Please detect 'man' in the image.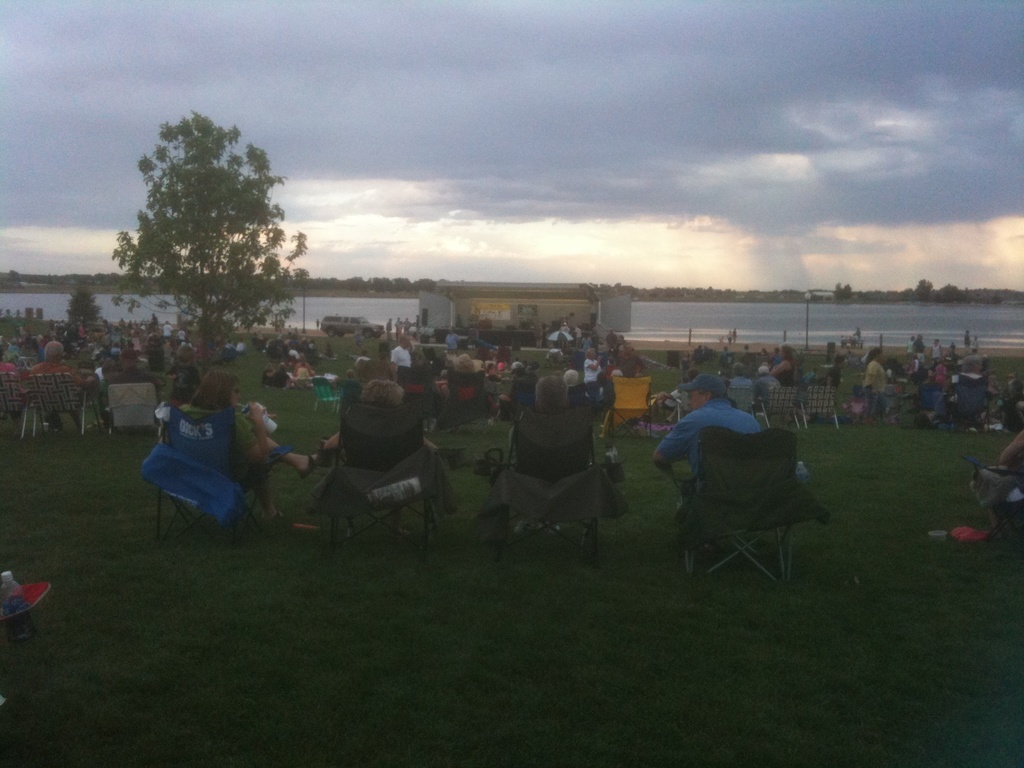
Rect(742, 342, 751, 352).
